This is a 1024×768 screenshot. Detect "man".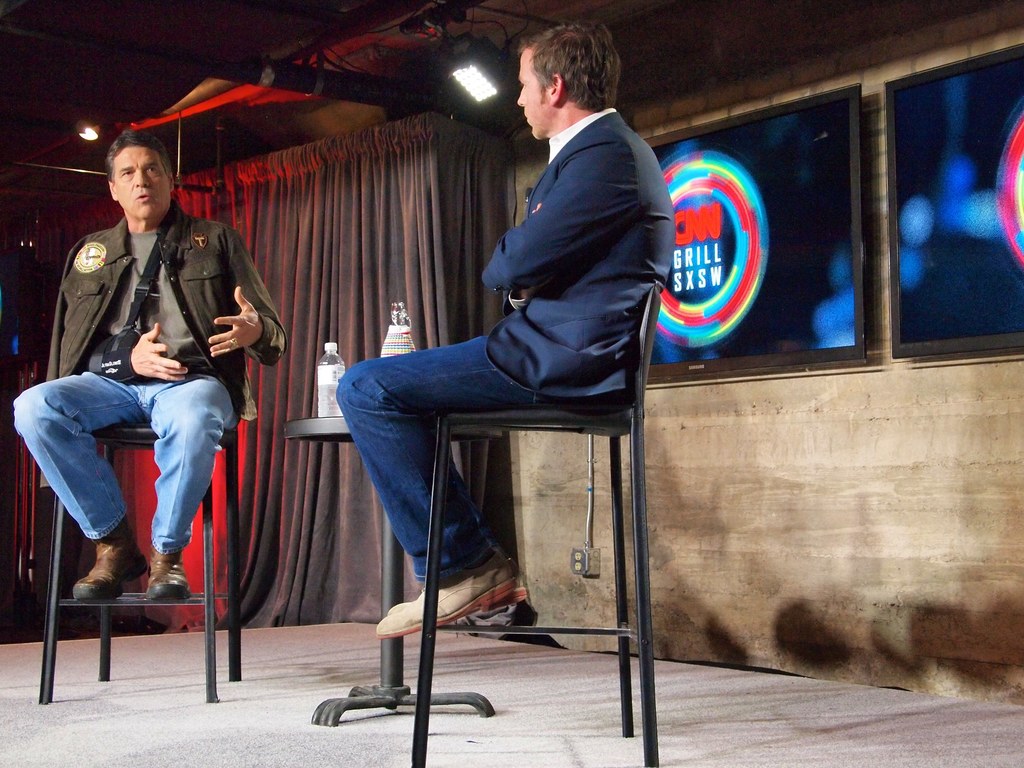
Rect(9, 137, 289, 613).
